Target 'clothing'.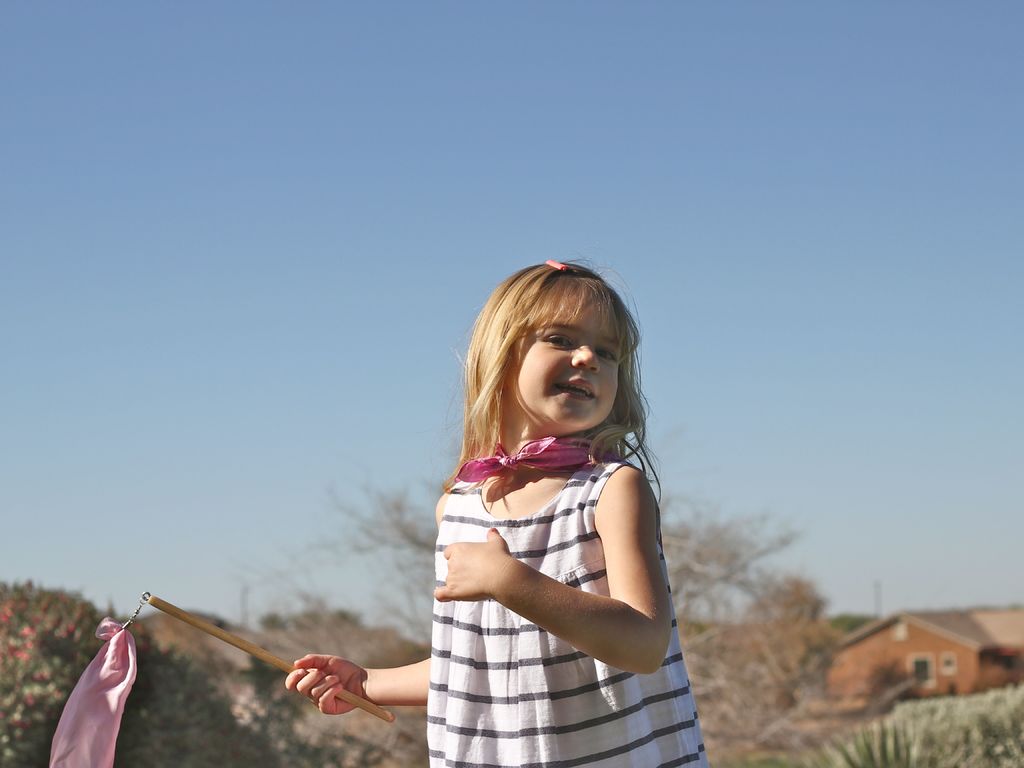
Target region: [367, 376, 695, 744].
